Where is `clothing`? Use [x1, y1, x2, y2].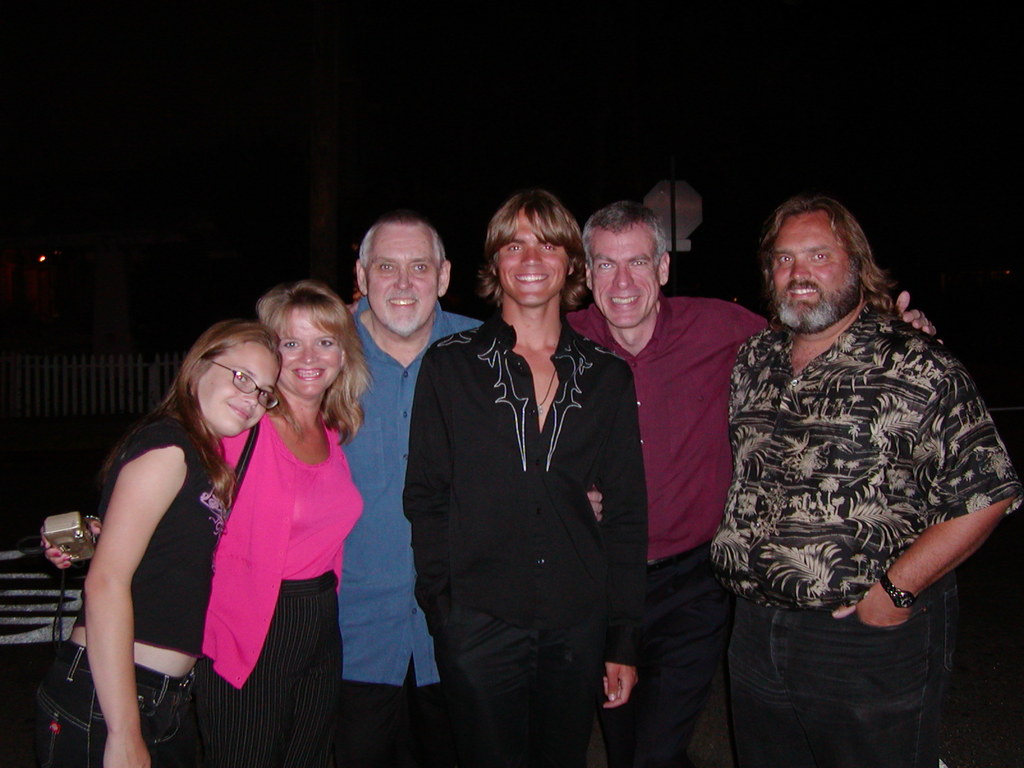
[568, 294, 776, 767].
